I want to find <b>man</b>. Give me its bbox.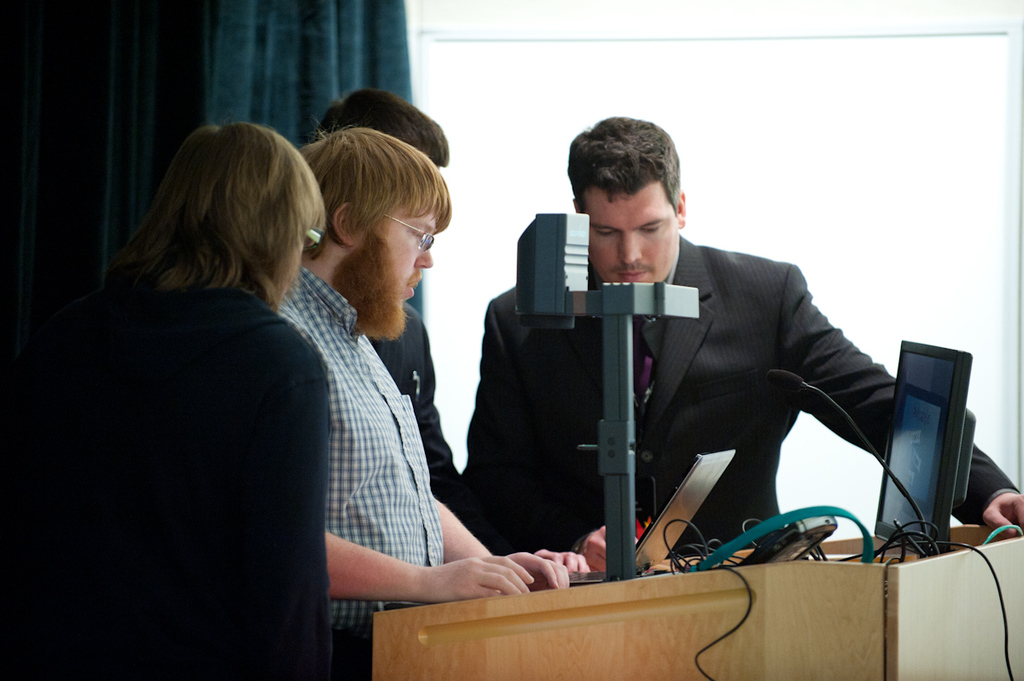
(462,138,906,566).
